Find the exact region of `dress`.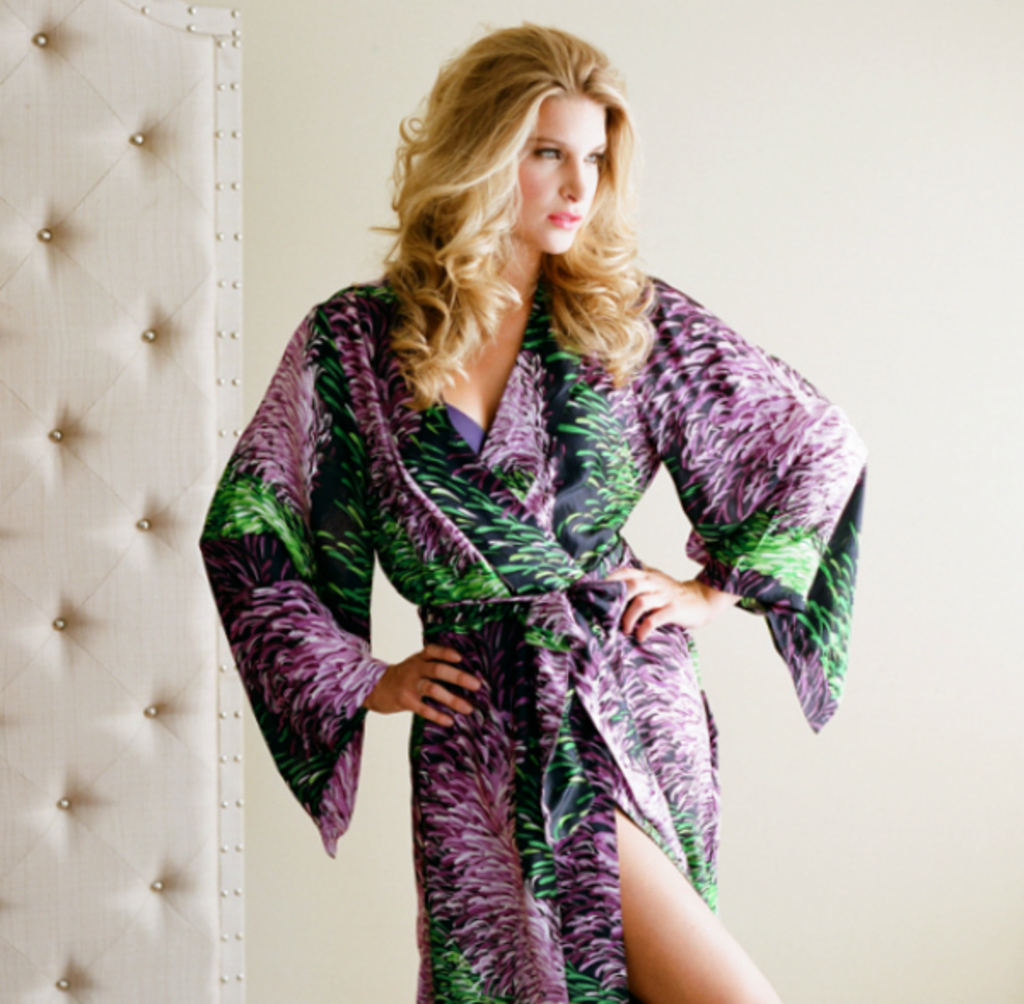
Exact region: box(193, 224, 884, 1002).
